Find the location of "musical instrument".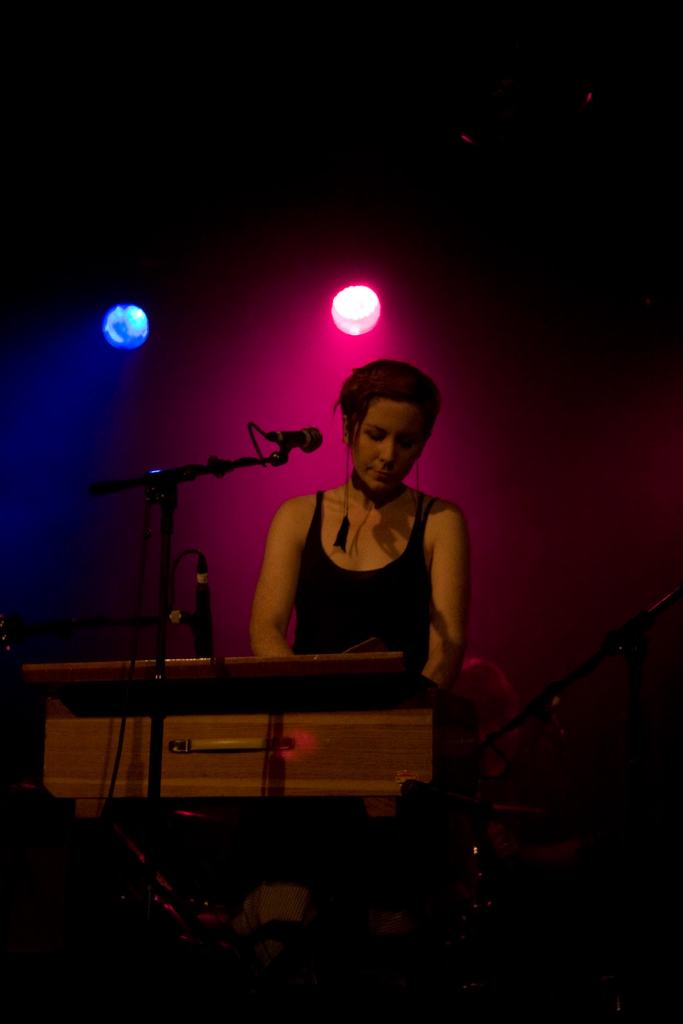
Location: x1=3, y1=631, x2=467, y2=805.
